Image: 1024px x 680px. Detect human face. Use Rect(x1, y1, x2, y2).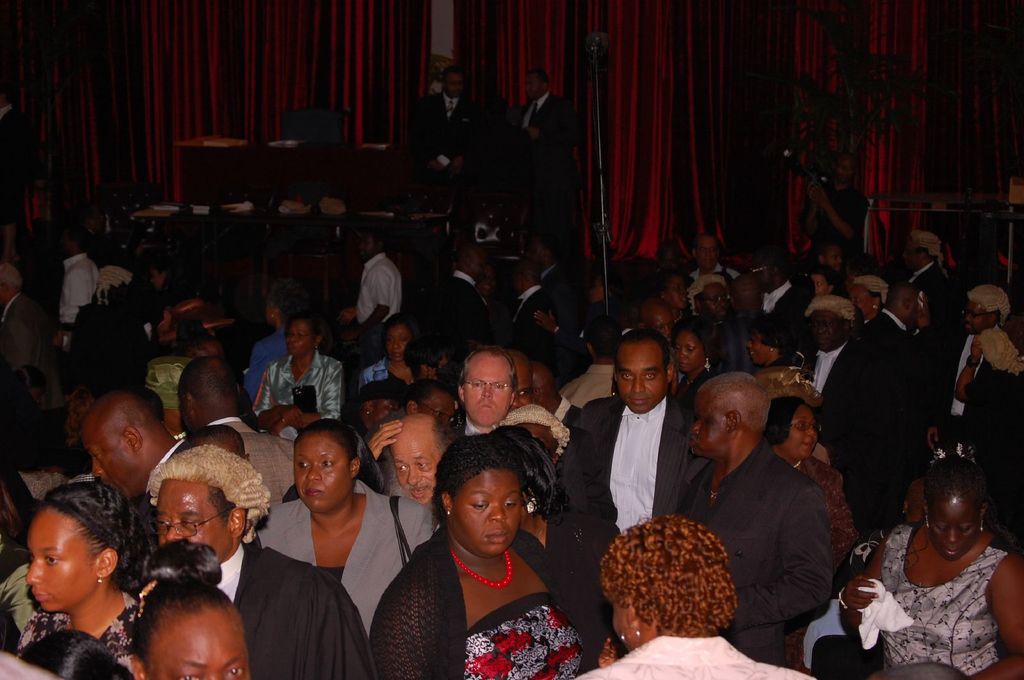
Rect(811, 271, 833, 292).
